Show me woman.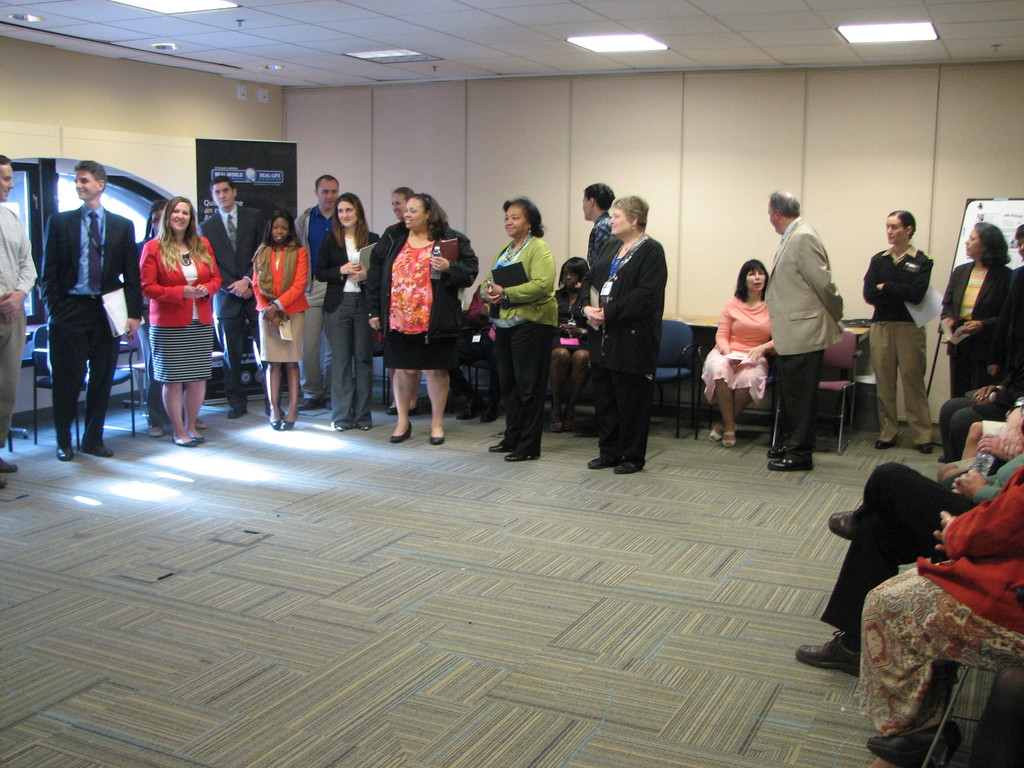
woman is here: [383, 186, 426, 415].
